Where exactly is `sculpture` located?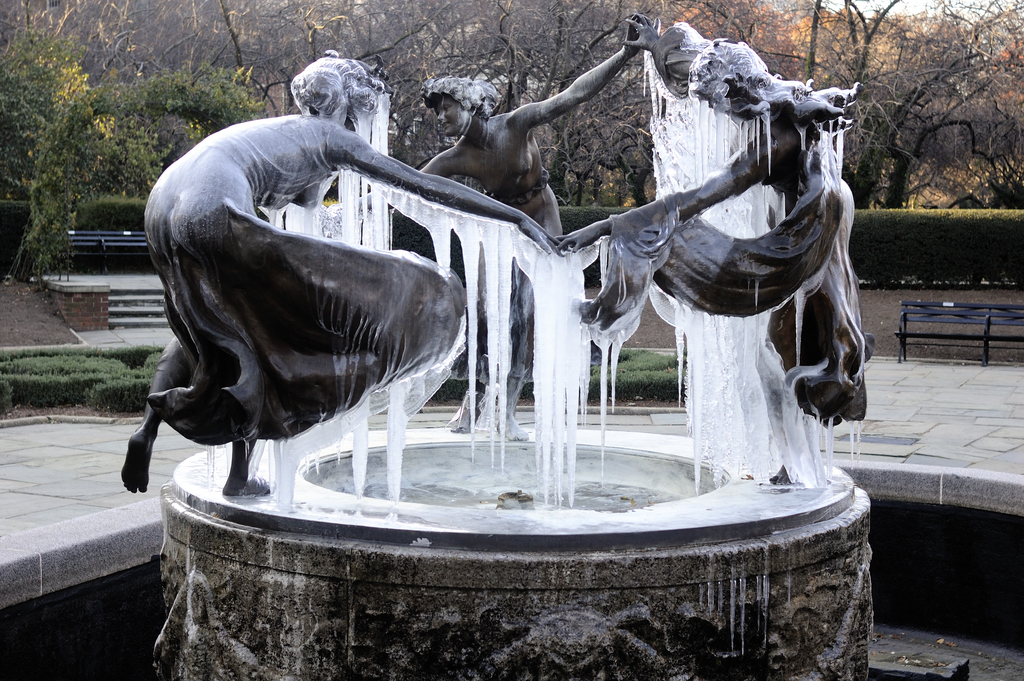
Its bounding box is BBox(547, 4, 874, 493).
